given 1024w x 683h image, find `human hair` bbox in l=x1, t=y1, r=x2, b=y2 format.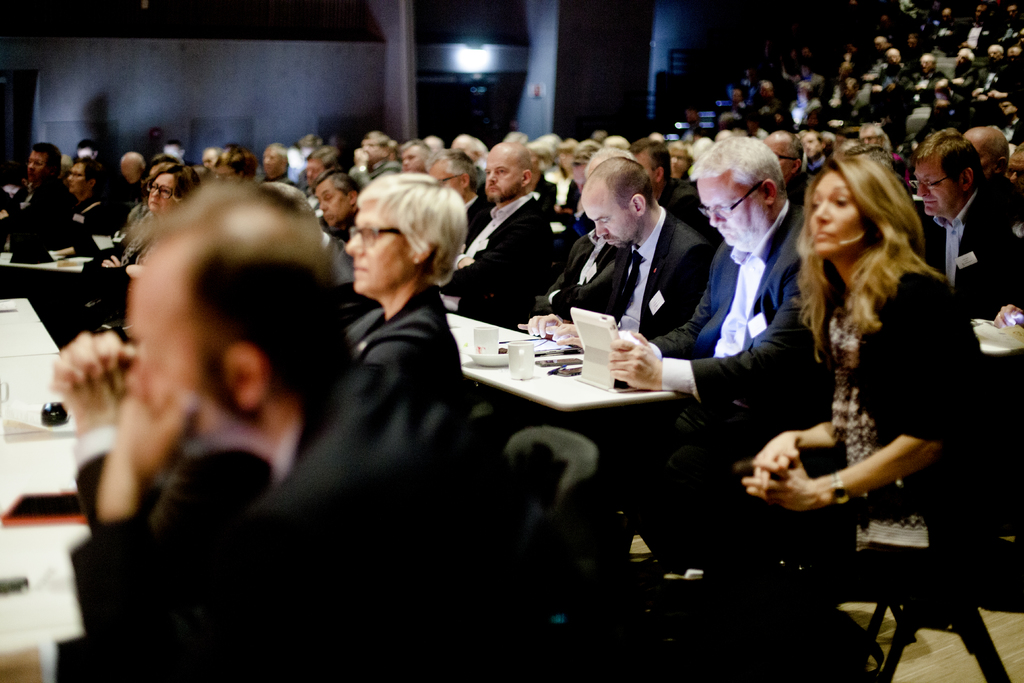
l=572, t=137, r=602, b=169.
